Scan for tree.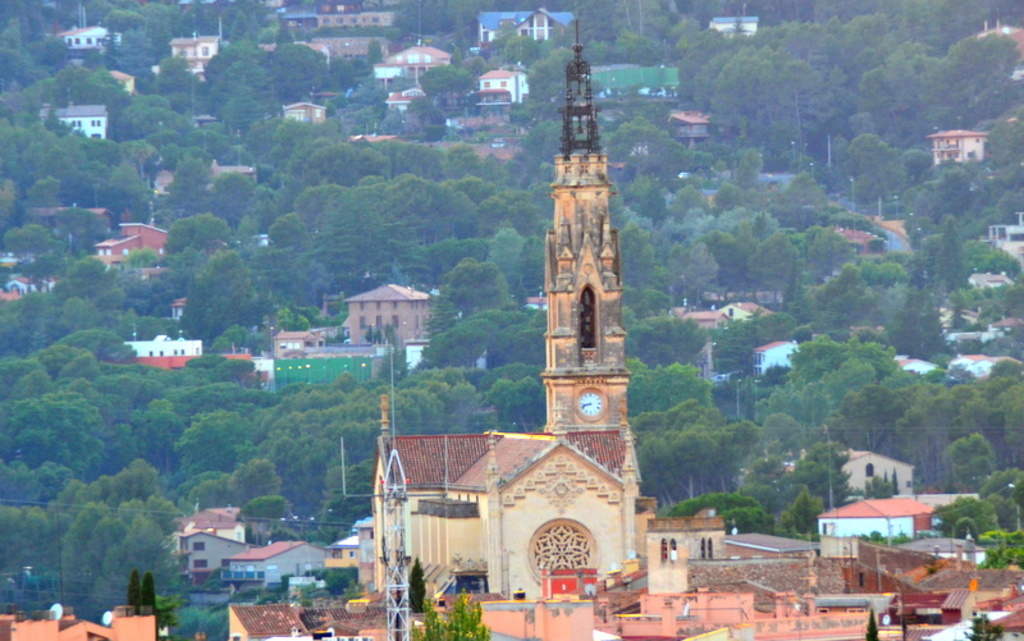
Scan result: [left=864, top=605, right=879, bottom=640].
